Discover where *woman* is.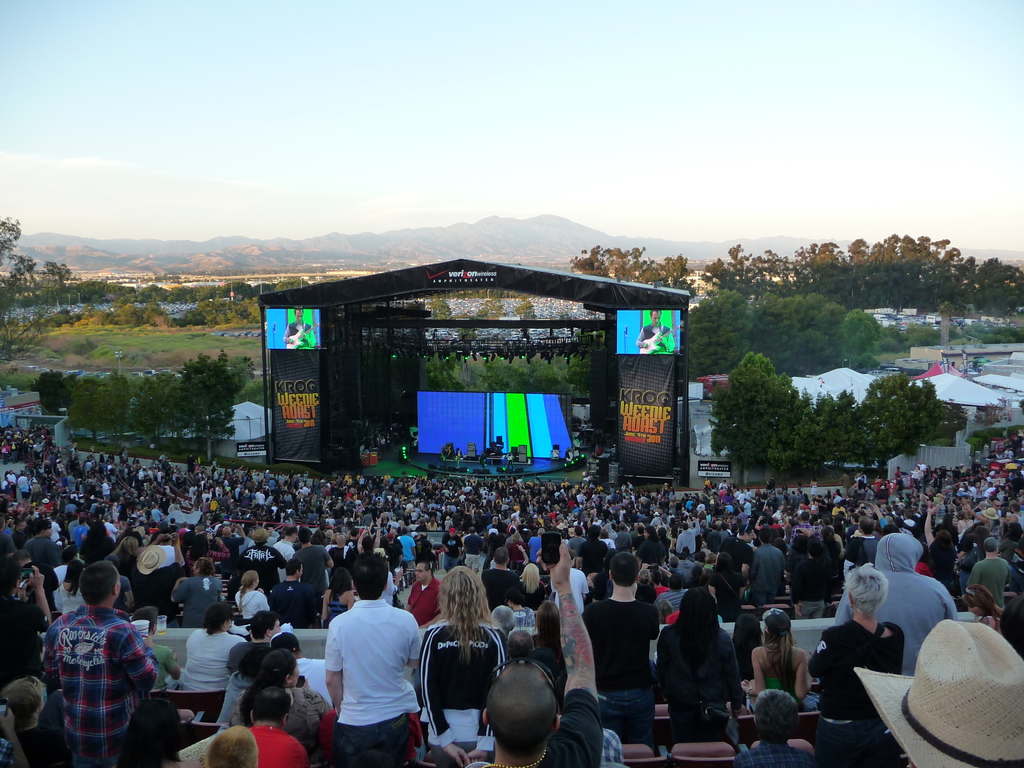
Discovered at [x1=745, y1=604, x2=816, y2=707].
